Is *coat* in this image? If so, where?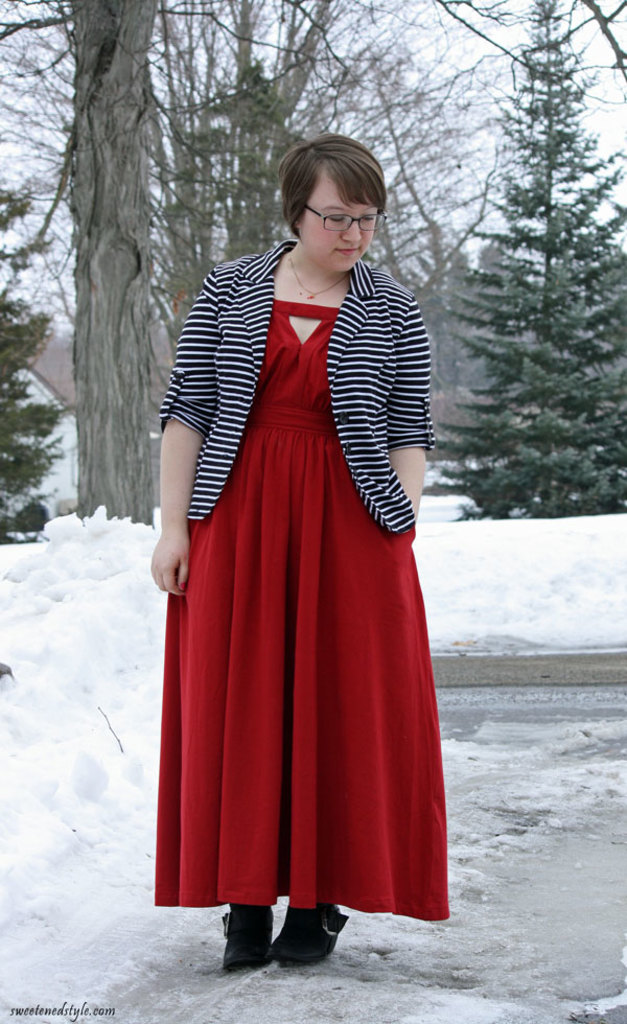
Yes, at [145, 237, 429, 539].
